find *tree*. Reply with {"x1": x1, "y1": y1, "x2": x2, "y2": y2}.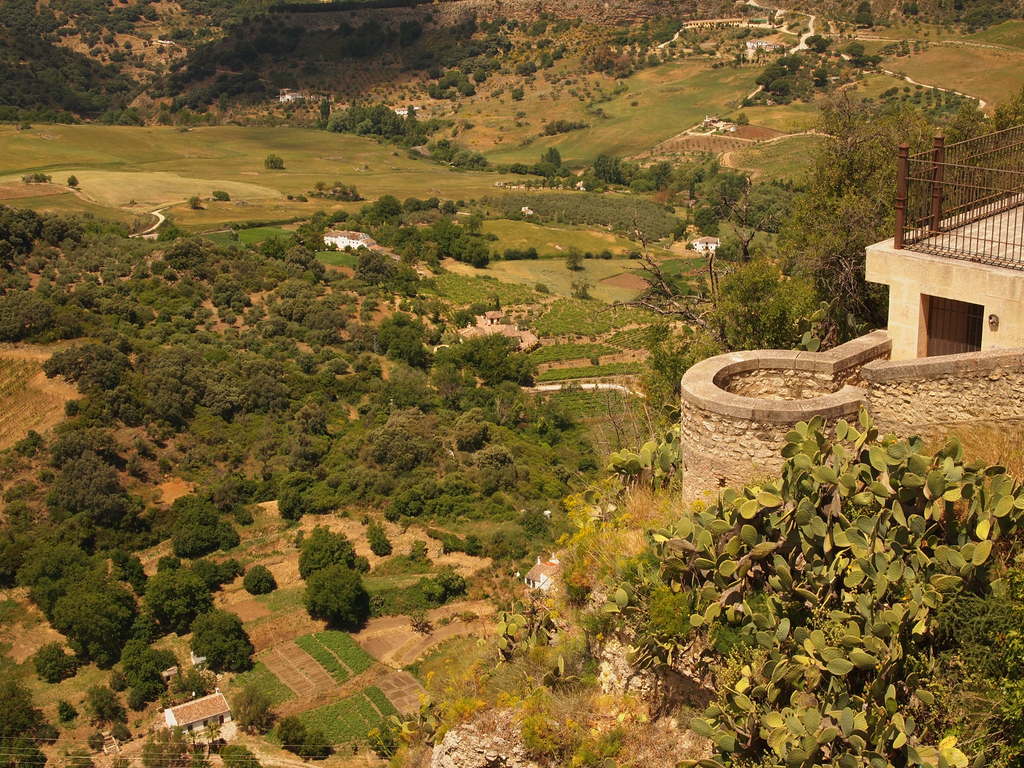
{"x1": 0, "y1": 197, "x2": 80, "y2": 273}.
